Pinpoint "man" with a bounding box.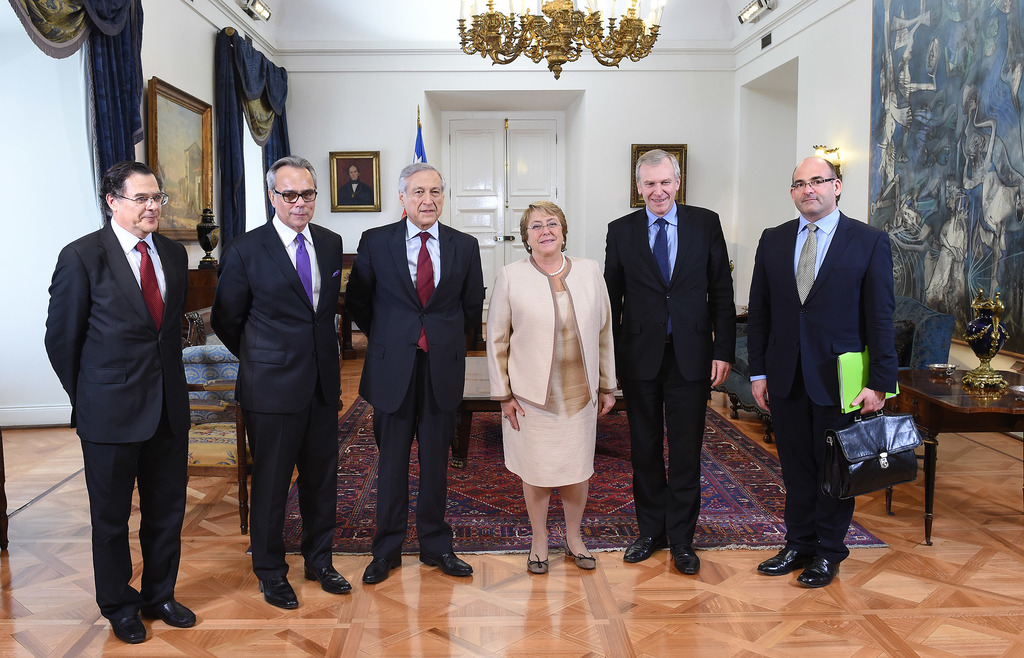
BBox(746, 153, 890, 598).
